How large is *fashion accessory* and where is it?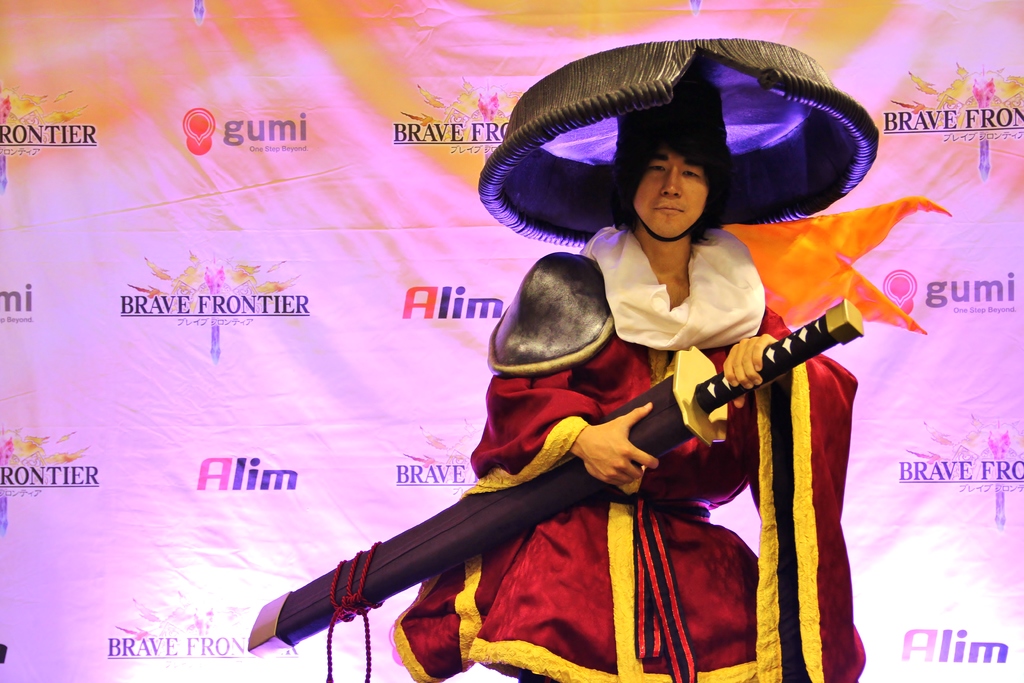
Bounding box: bbox=[479, 30, 877, 220].
